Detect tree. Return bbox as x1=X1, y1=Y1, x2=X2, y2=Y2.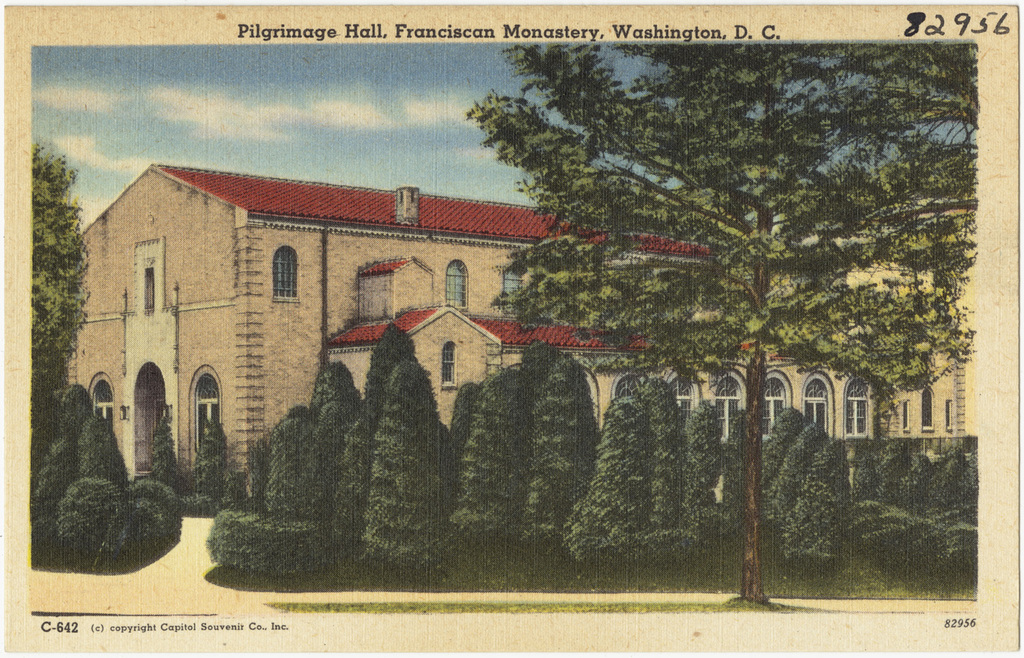
x1=487, y1=48, x2=992, y2=490.
